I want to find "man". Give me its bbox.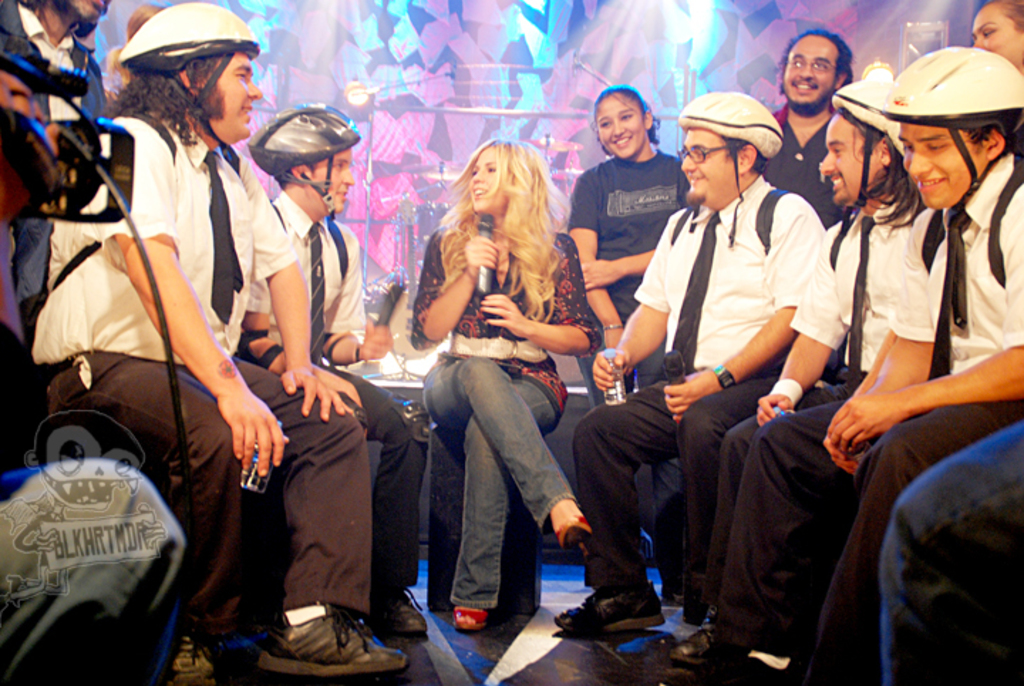
l=663, t=43, r=1023, b=685.
